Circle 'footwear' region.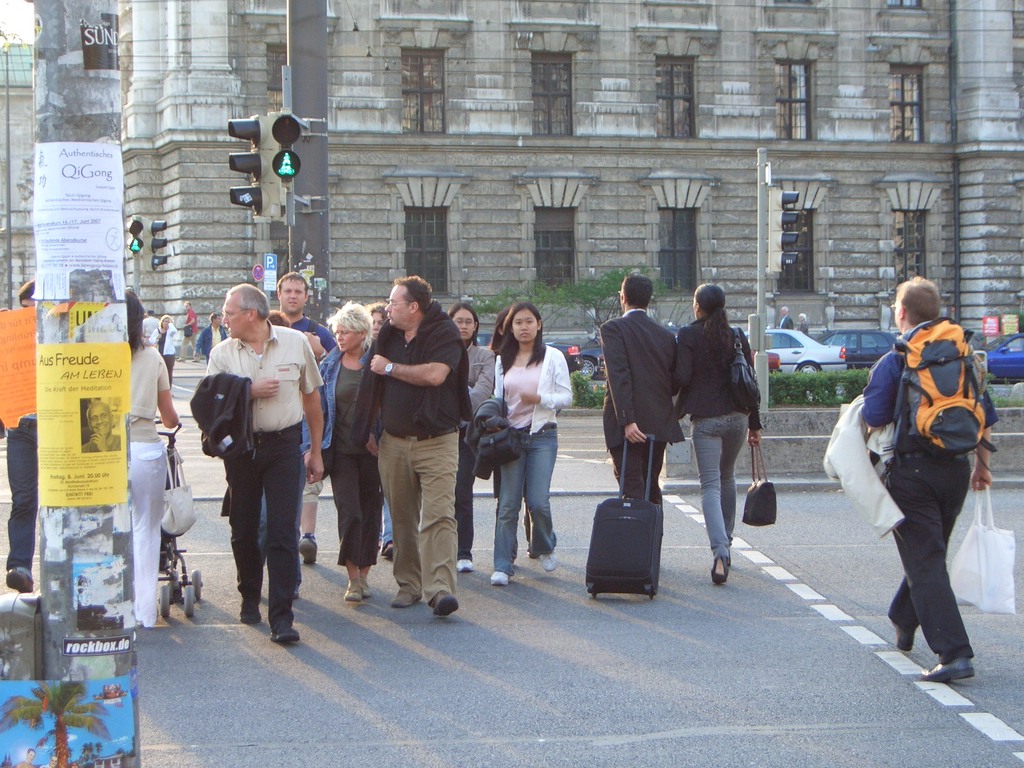
Region: crop(382, 542, 395, 559).
